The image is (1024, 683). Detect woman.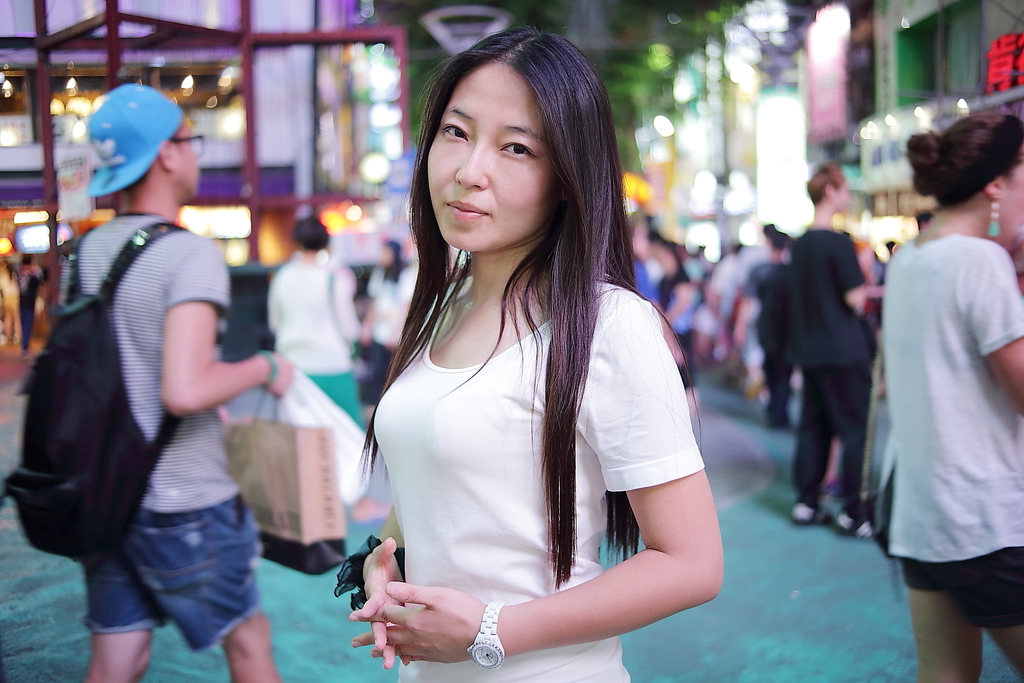
Detection: {"x1": 264, "y1": 216, "x2": 386, "y2": 516}.
